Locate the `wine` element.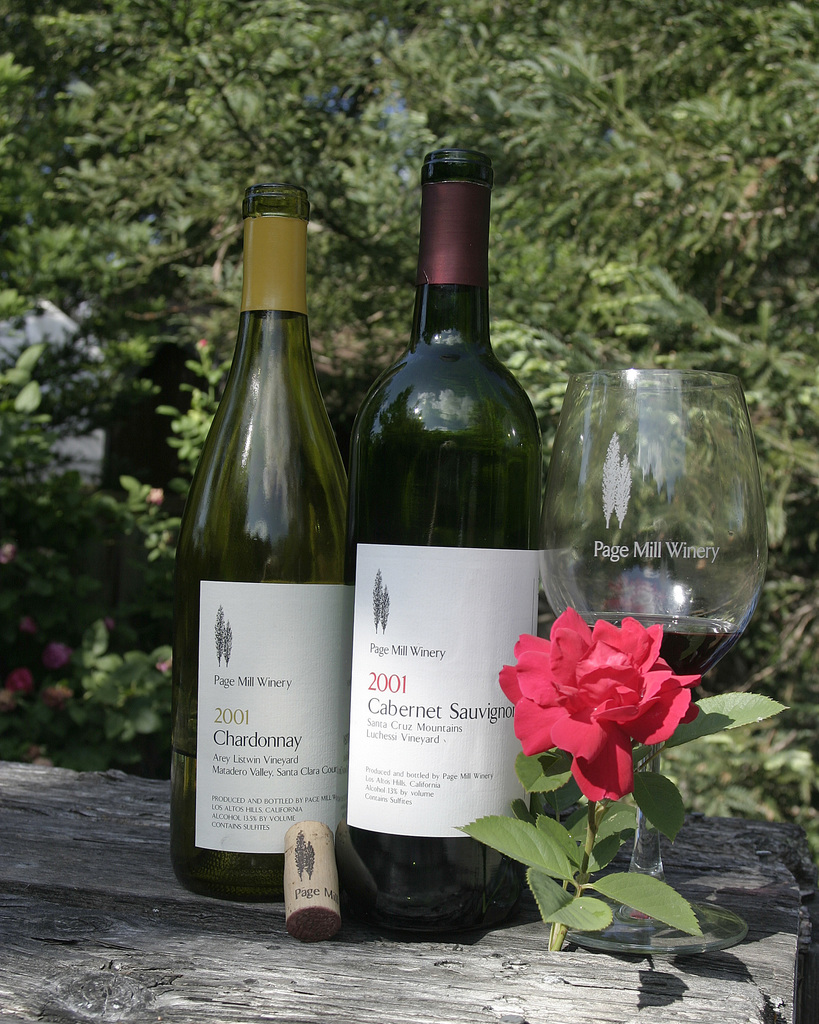
Element bbox: [x1=562, y1=600, x2=724, y2=676].
